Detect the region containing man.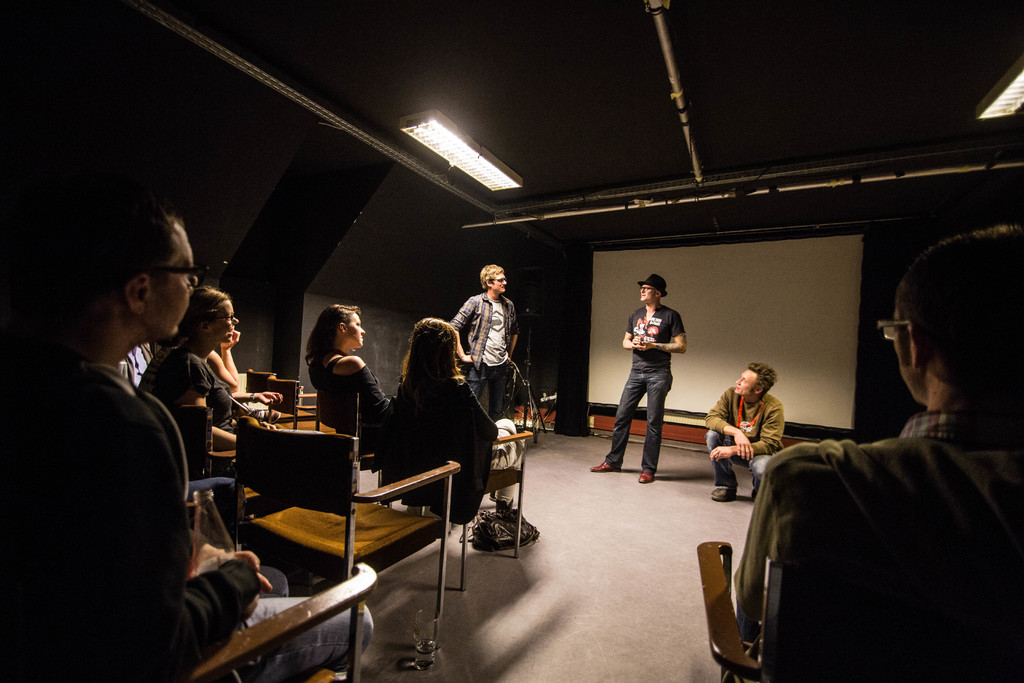
705 359 788 505.
